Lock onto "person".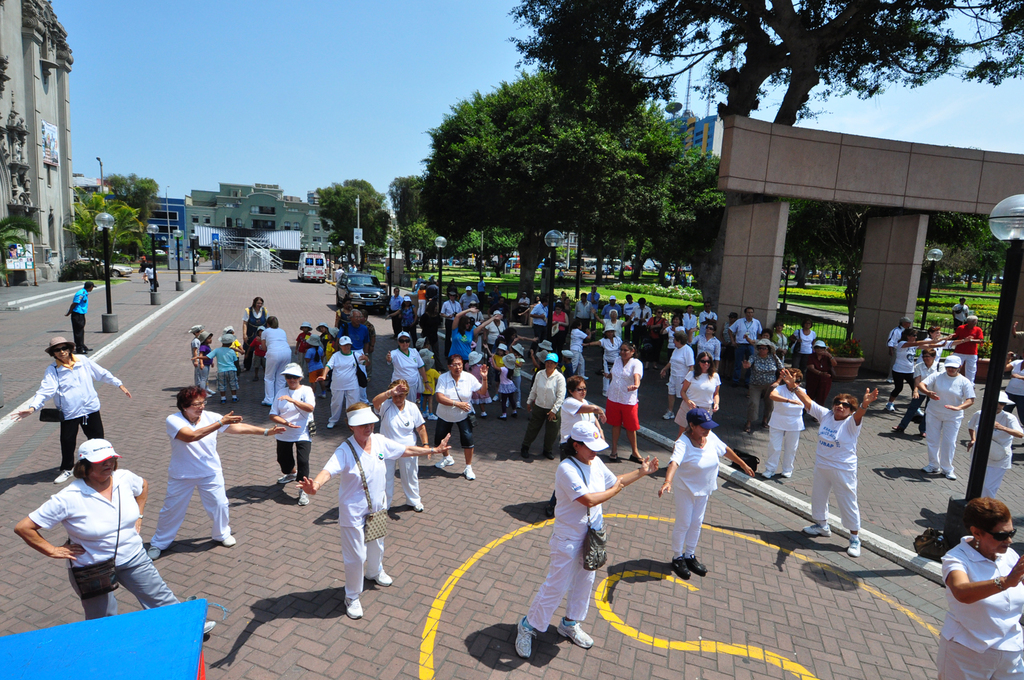
Locked: <bbox>595, 339, 654, 462</bbox>.
